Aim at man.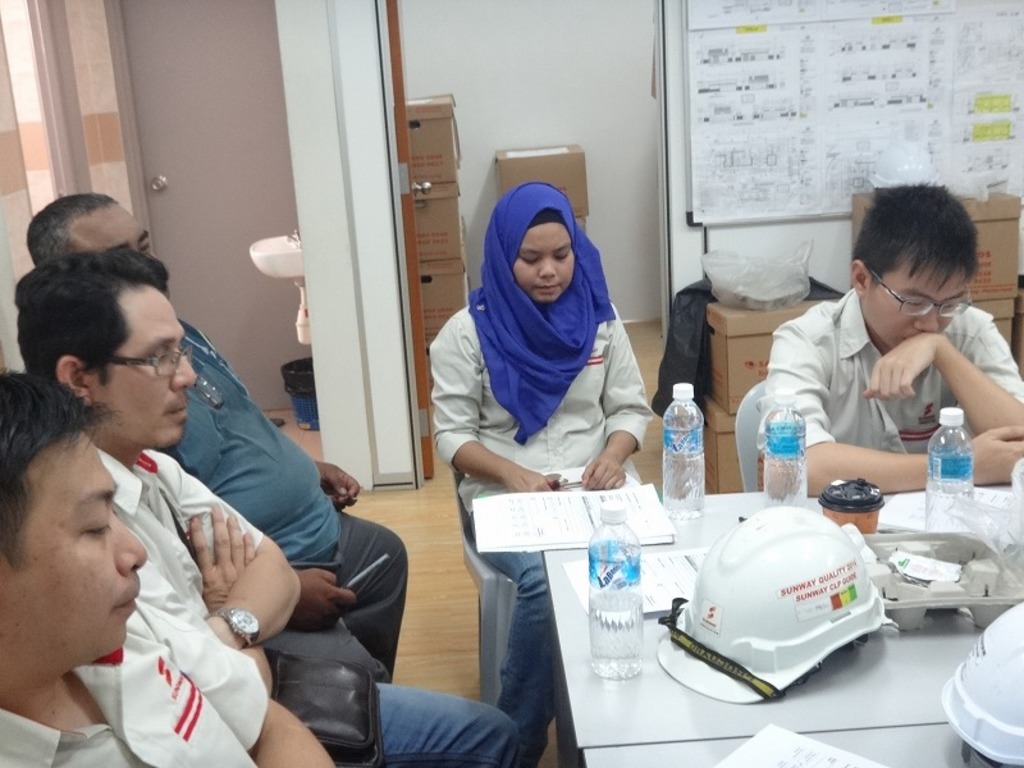
Aimed at left=733, top=197, right=1023, bottom=494.
